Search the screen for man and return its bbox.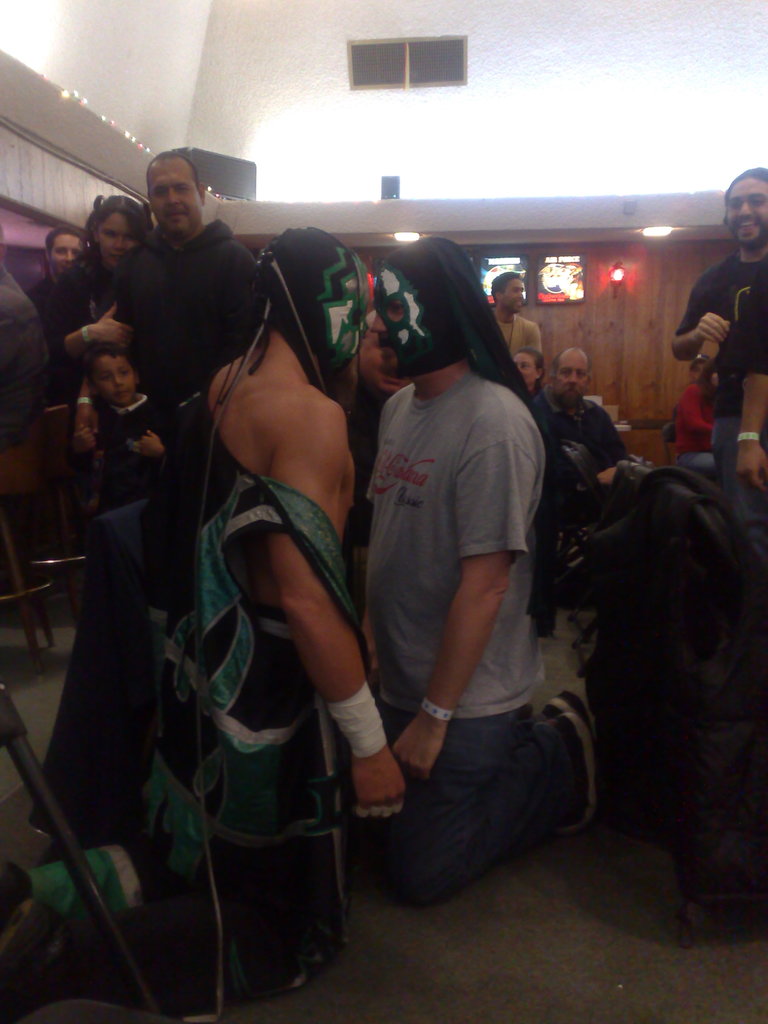
Found: pyautogui.locateOnScreen(665, 163, 767, 476).
